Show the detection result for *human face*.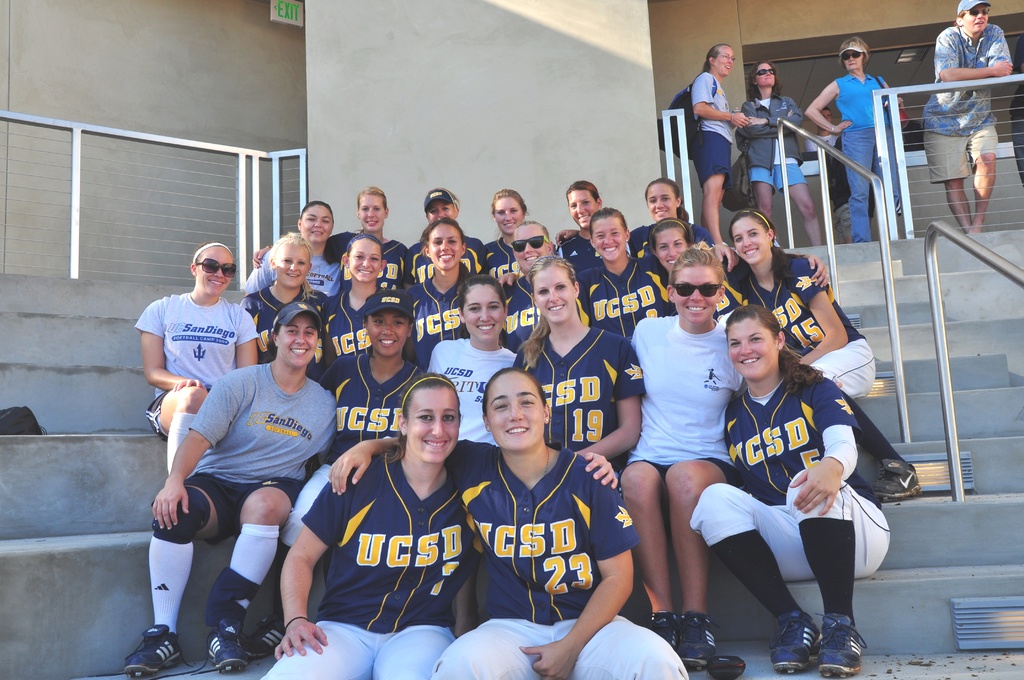
bbox=(465, 285, 502, 339).
